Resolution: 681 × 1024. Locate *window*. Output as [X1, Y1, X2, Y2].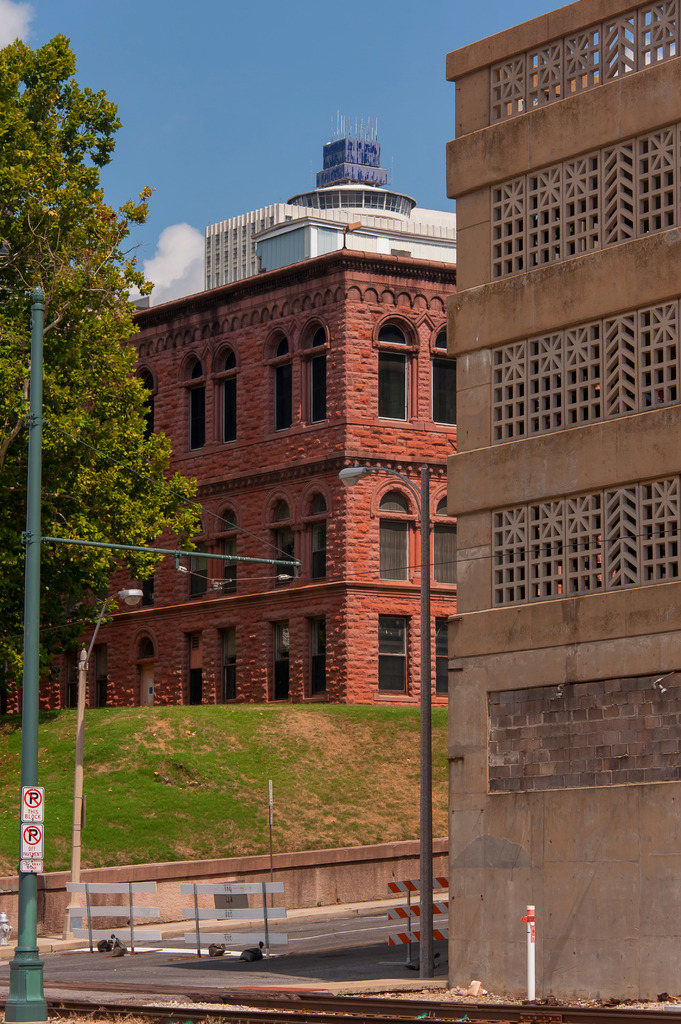
[218, 506, 238, 592].
